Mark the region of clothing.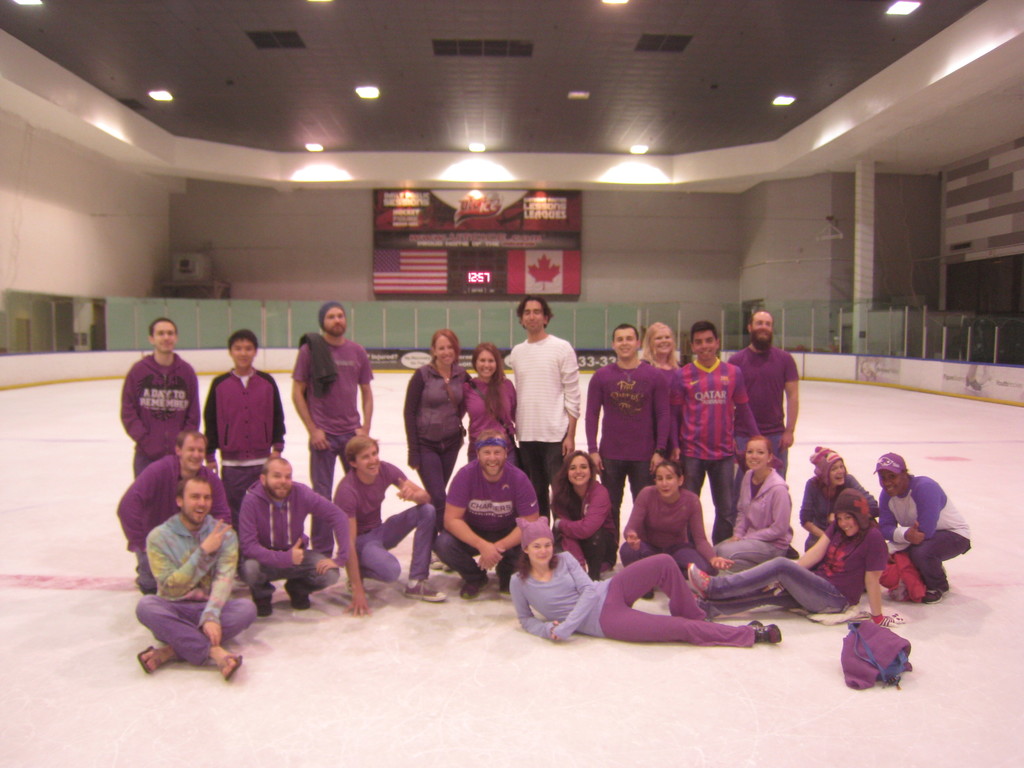
Region: <box>500,333,586,525</box>.
